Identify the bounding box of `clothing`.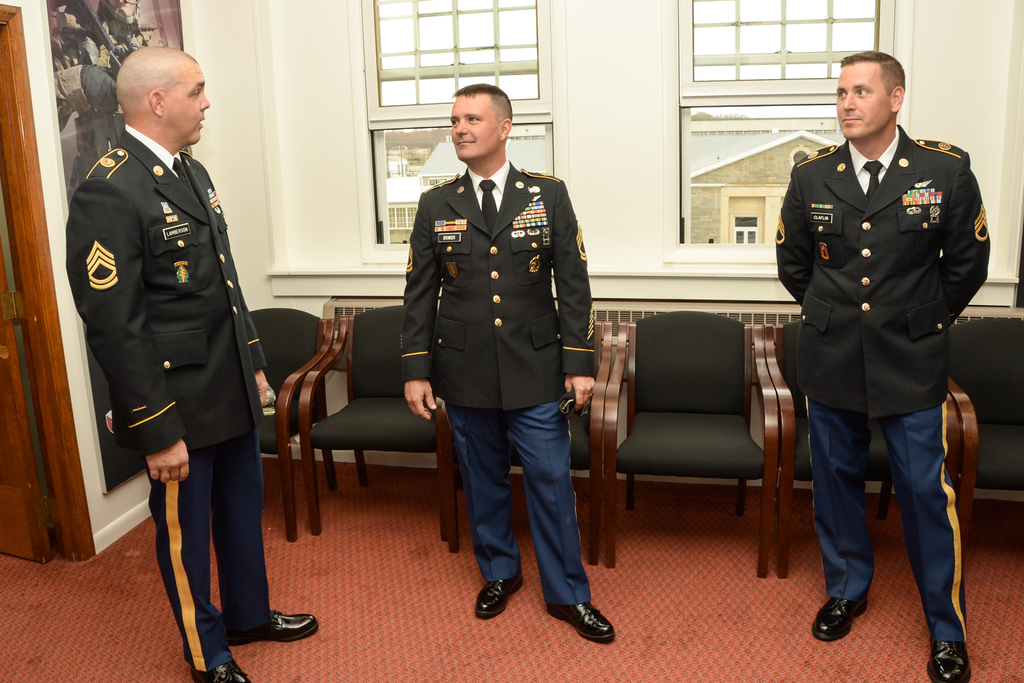
region(402, 157, 603, 607).
